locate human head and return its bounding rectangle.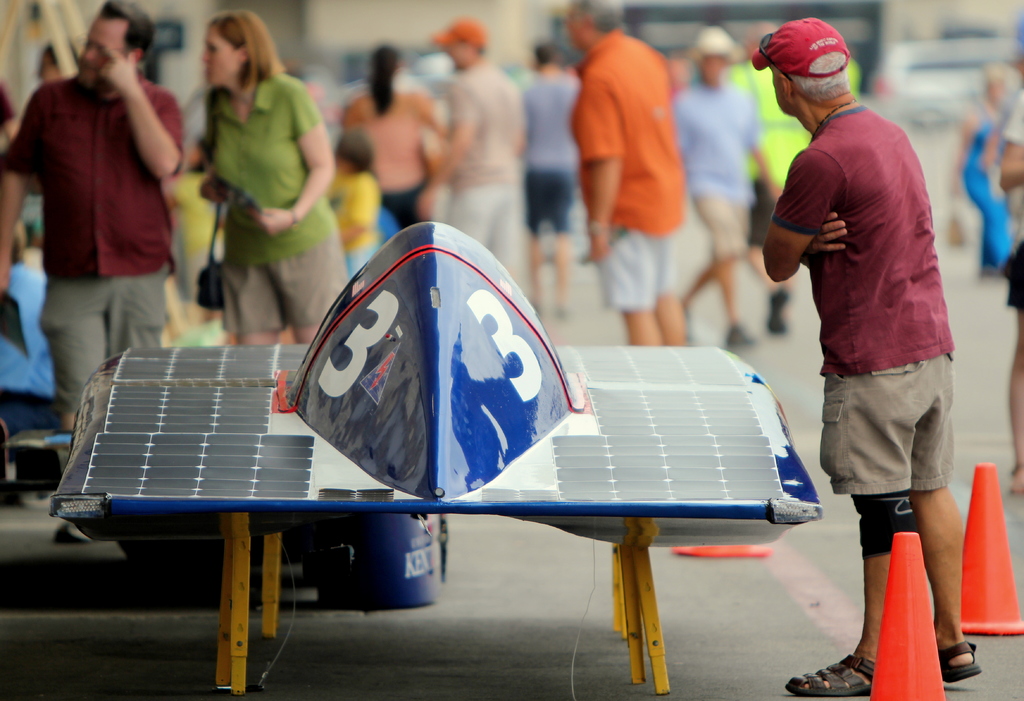
[371,48,403,89].
